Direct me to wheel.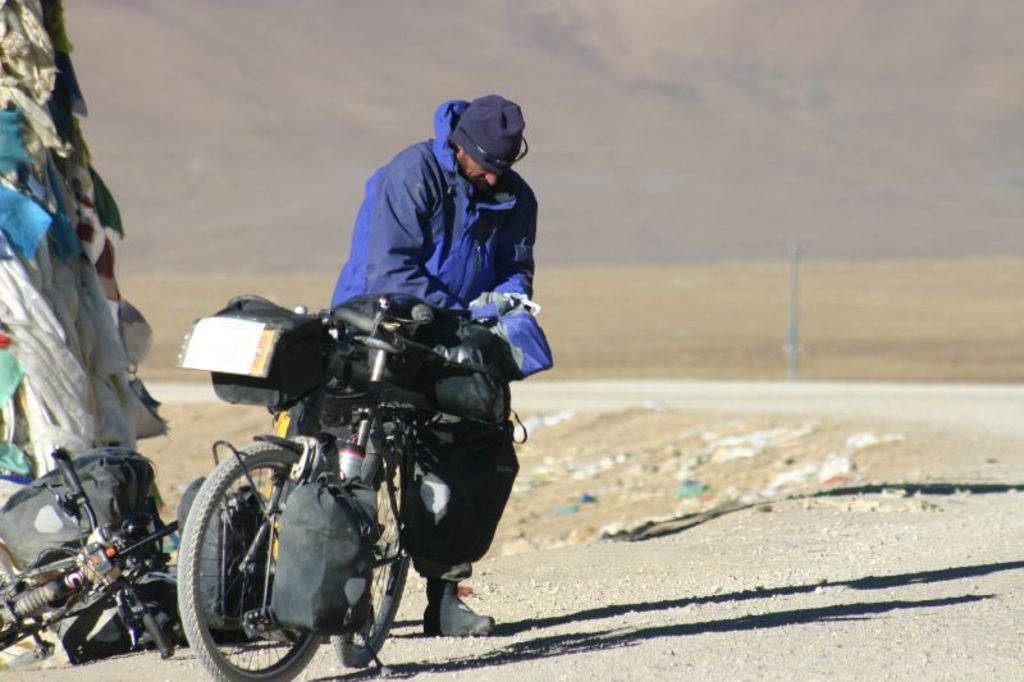
Direction: x1=179, y1=447, x2=312, y2=651.
